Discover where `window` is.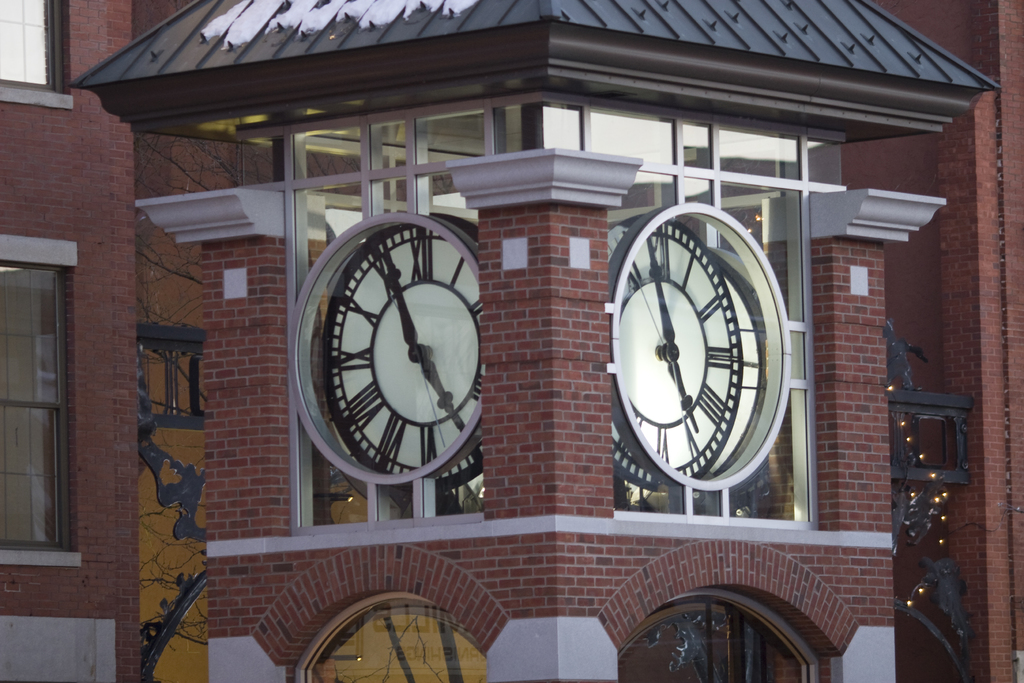
Discovered at x1=295 y1=603 x2=486 y2=682.
